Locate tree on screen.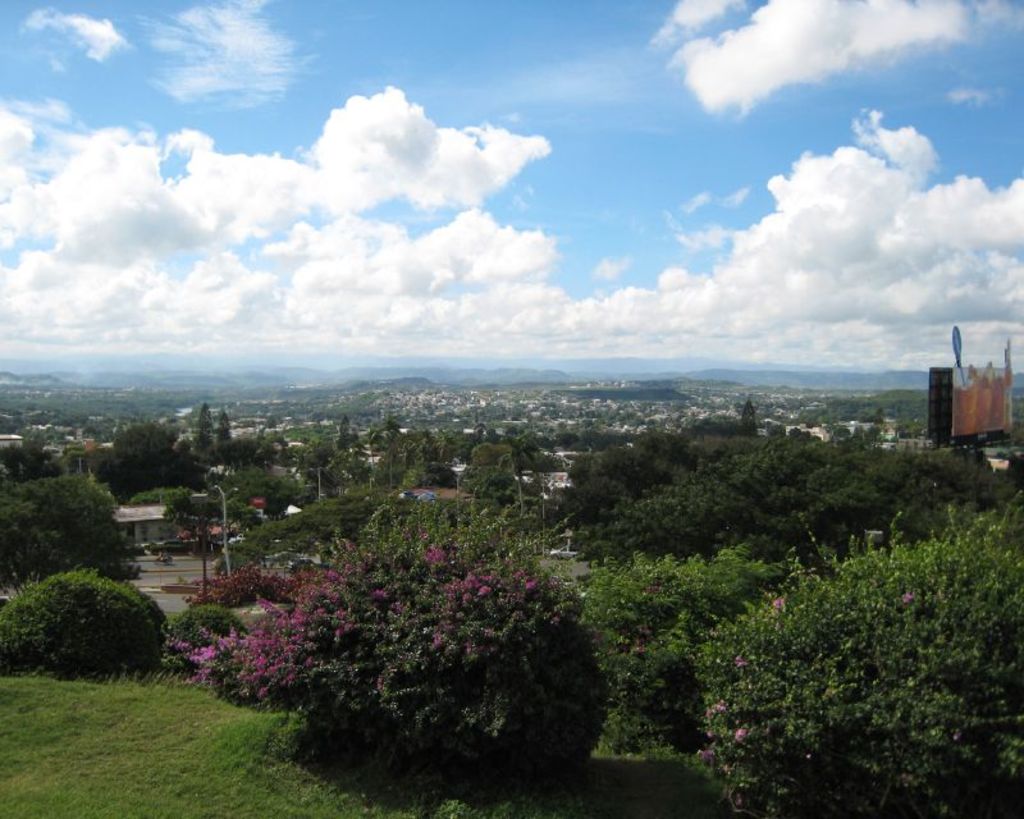
On screen at pyautogui.locateOnScreen(97, 412, 204, 498).
